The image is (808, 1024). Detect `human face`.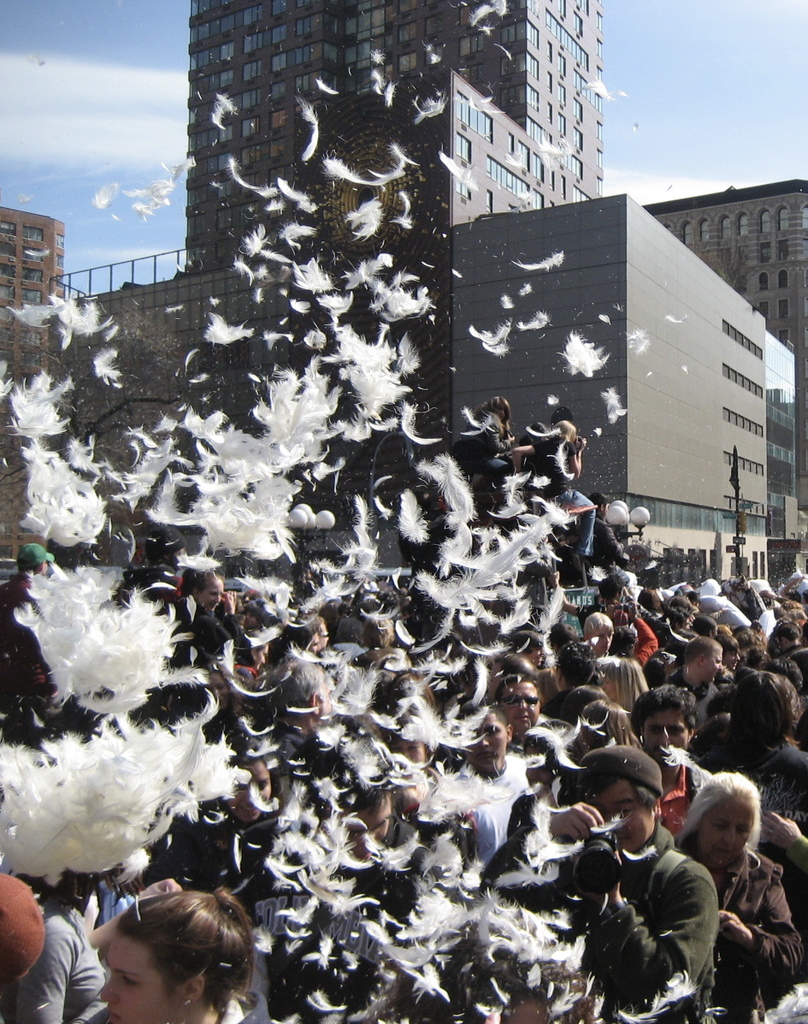
Detection: (593,782,651,847).
